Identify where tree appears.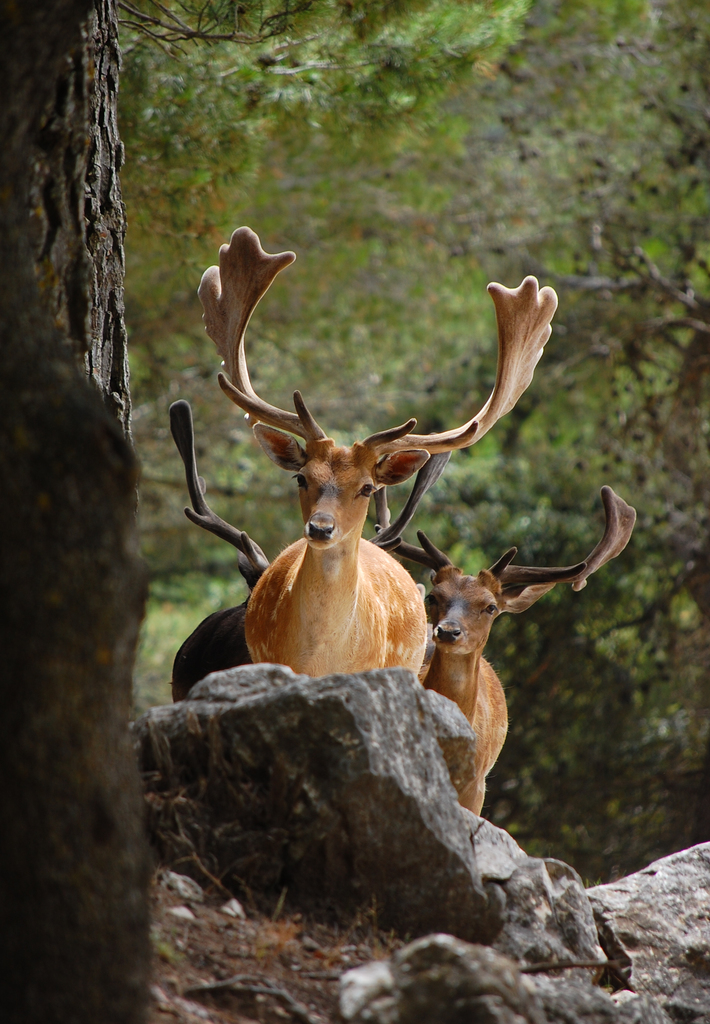
Appears at [76, 0, 527, 318].
